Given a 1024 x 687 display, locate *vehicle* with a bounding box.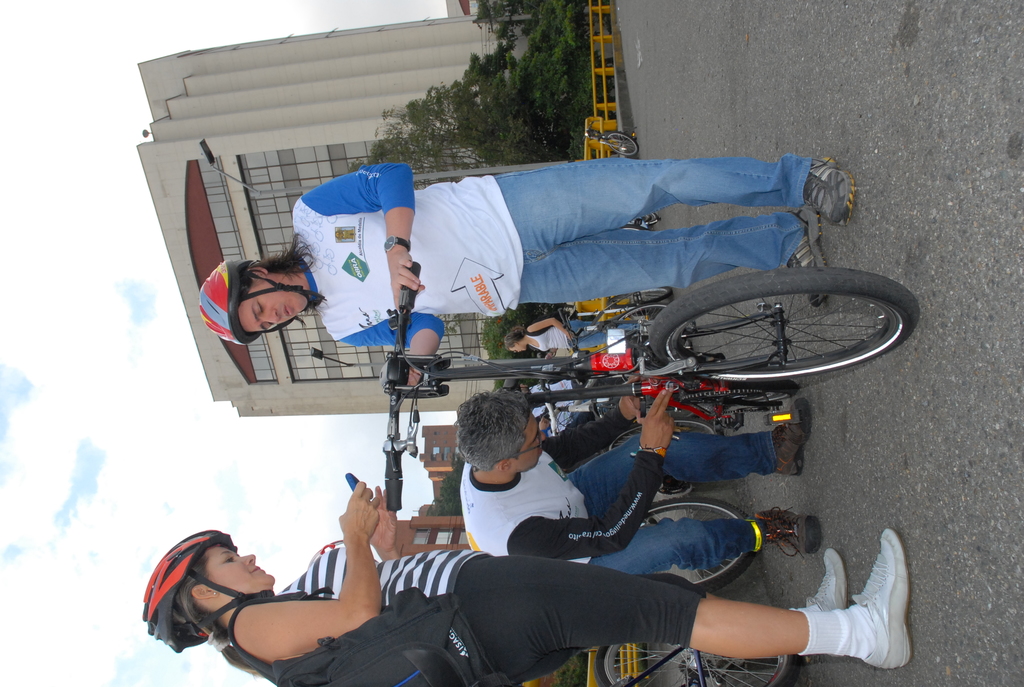
Located: locate(621, 301, 669, 333).
